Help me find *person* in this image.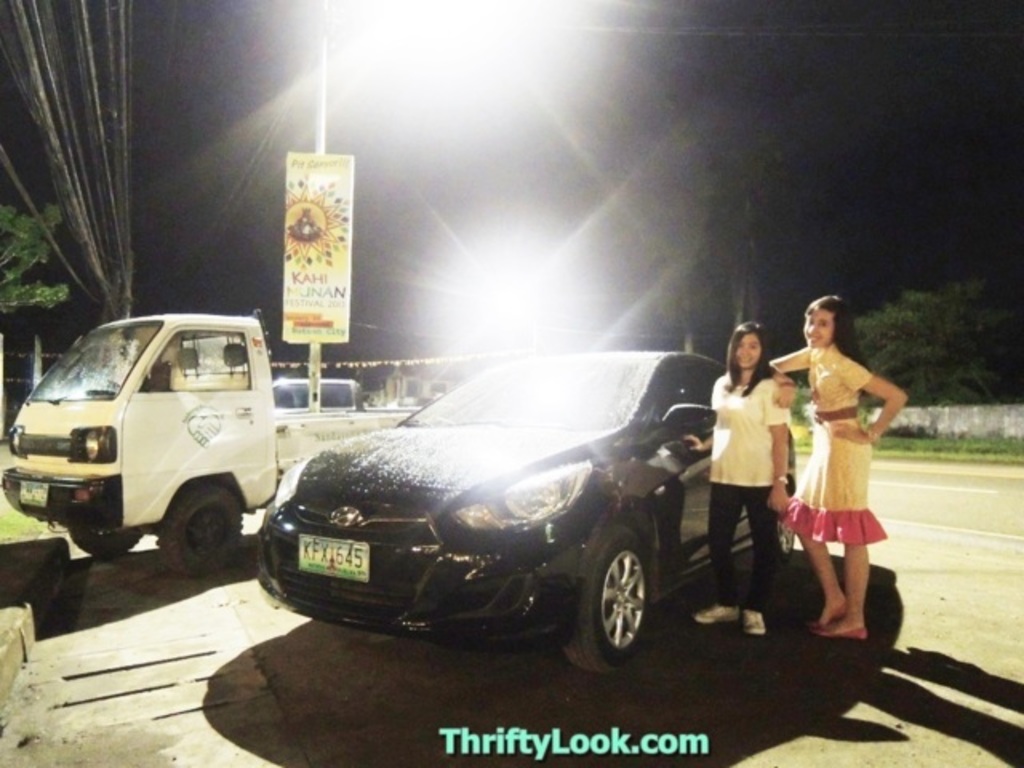
Found it: x1=710 y1=315 x2=805 y2=632.
